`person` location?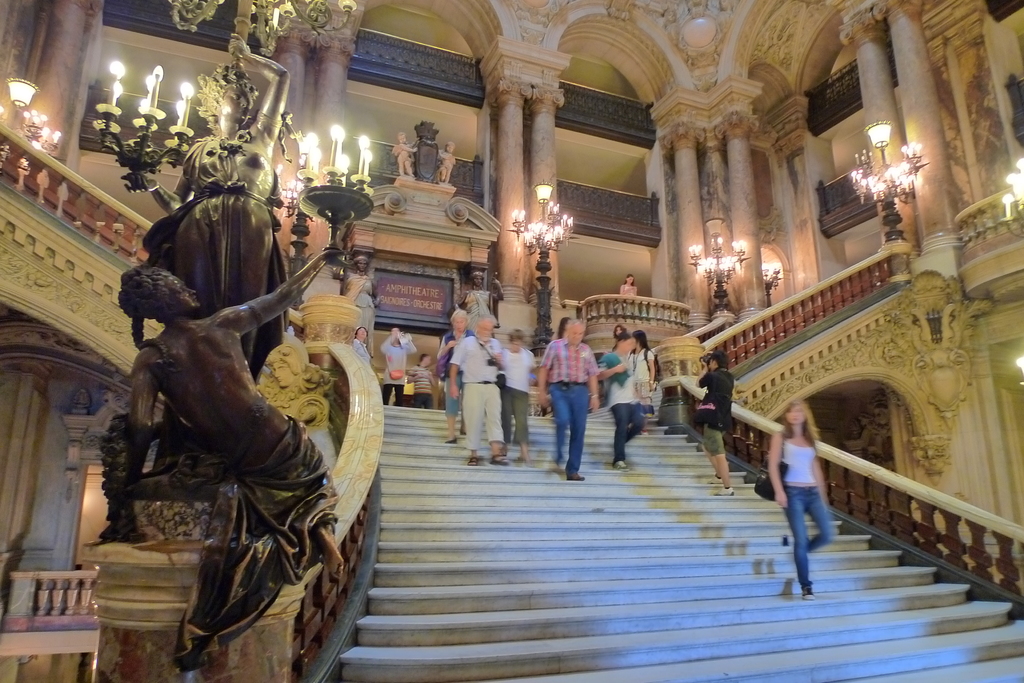
432, 311, 478, 444
